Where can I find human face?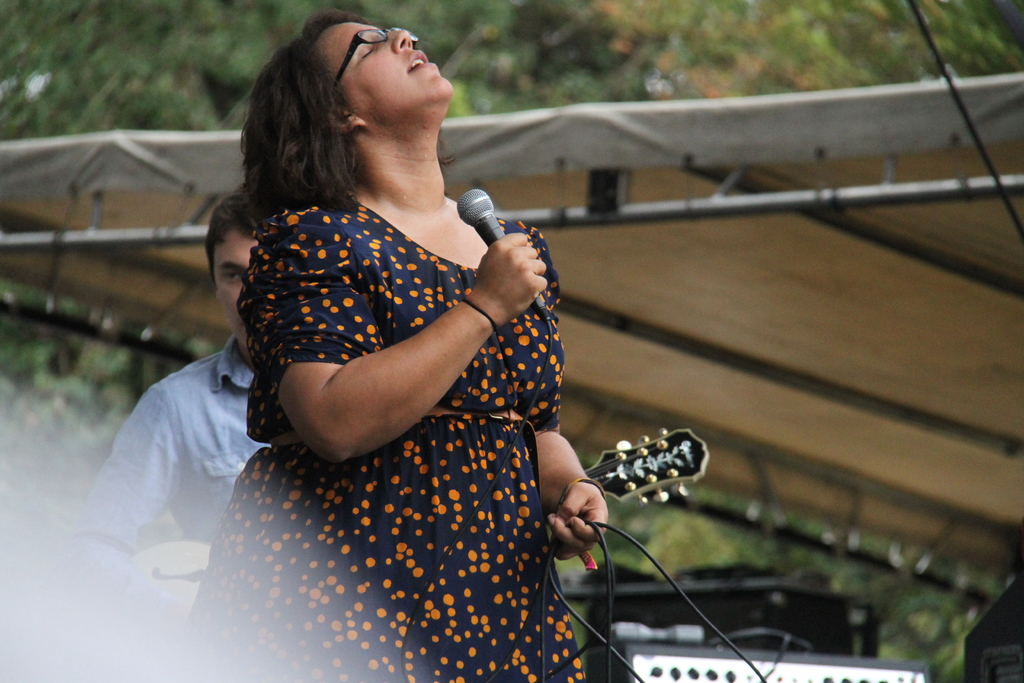
You can find it at 315:23:451:126.
